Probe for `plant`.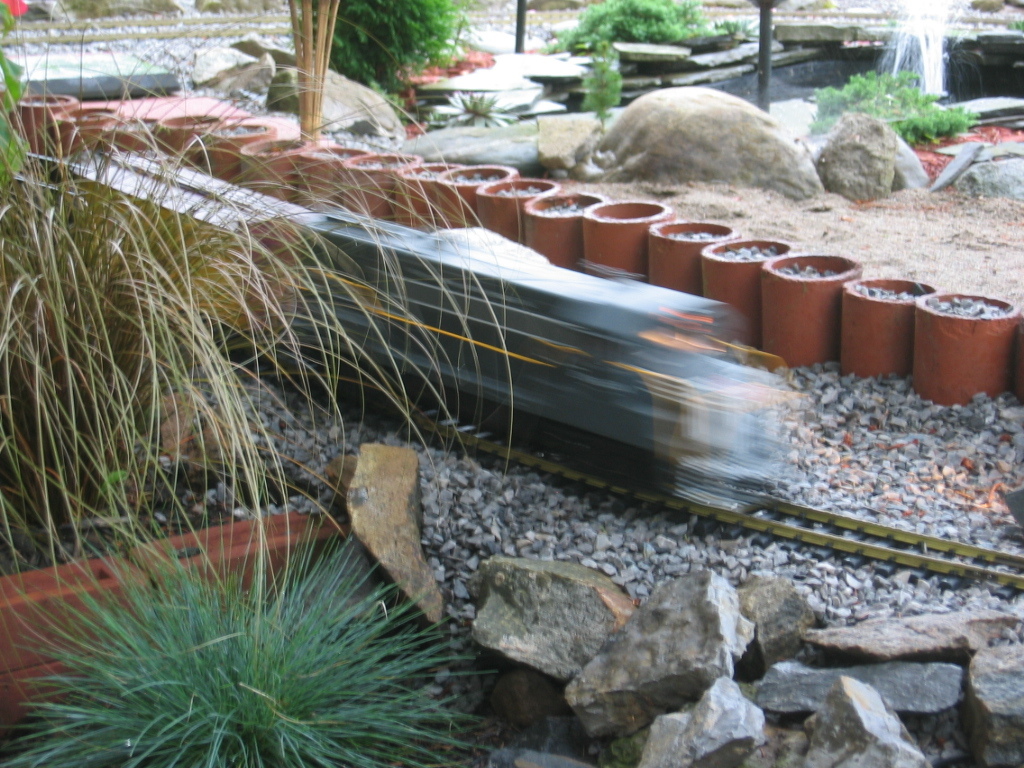
Probe result: rect(11, 490, 534, 754).
